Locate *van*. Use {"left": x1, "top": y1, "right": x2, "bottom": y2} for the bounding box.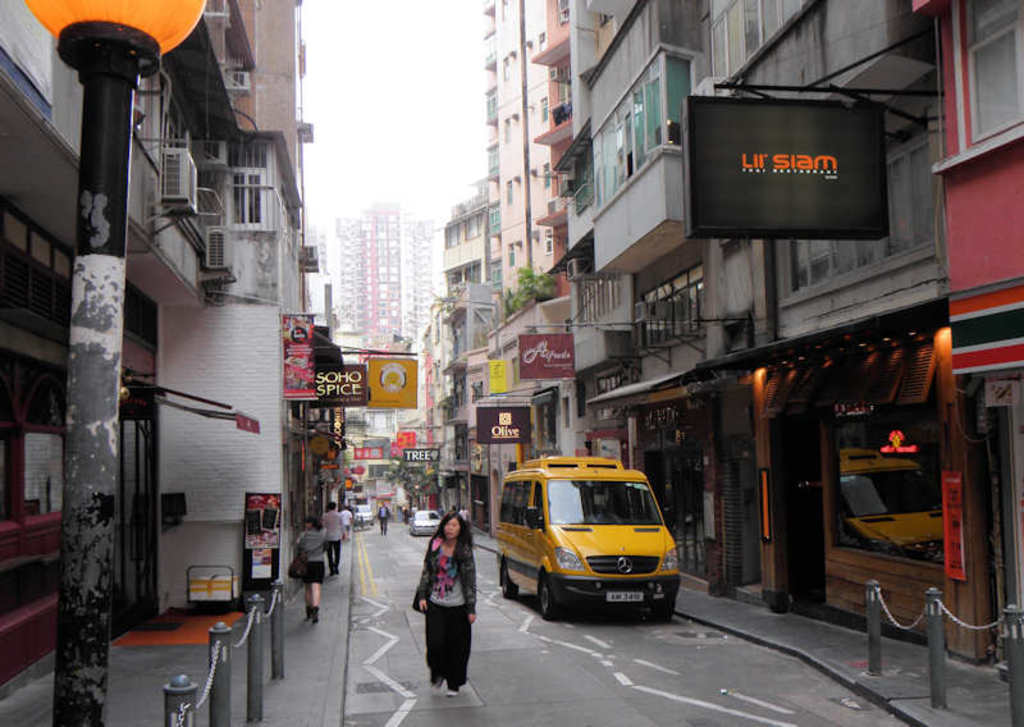
{"left": 494, "top": 451, "right": 680, "bottom": 621}.
